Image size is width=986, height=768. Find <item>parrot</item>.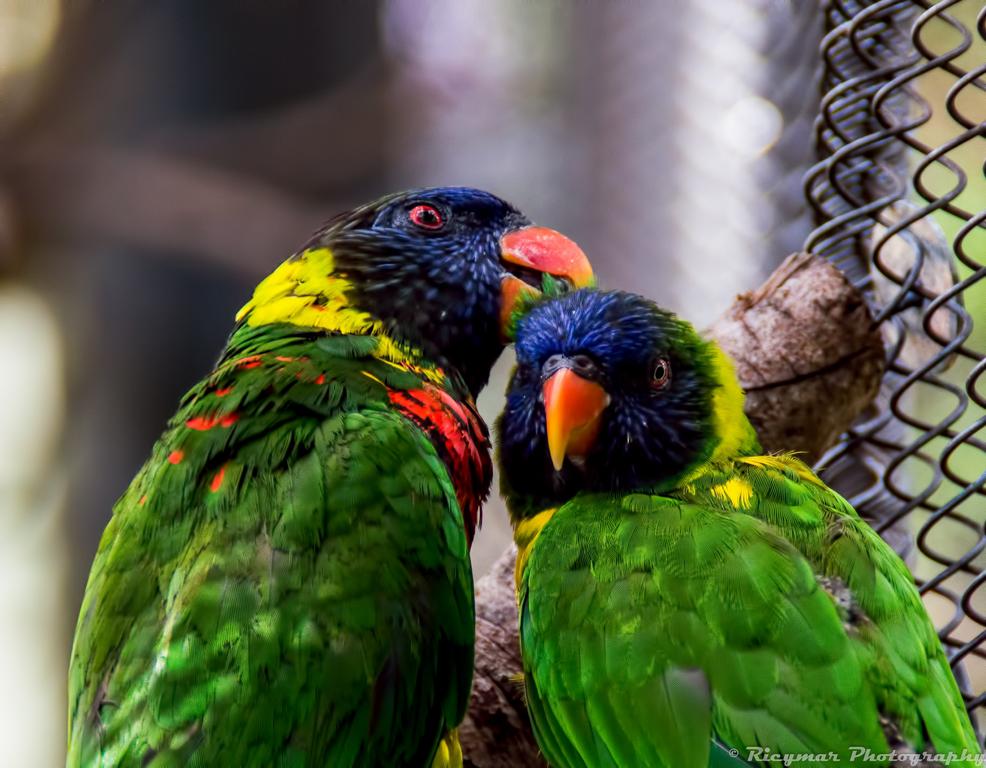
l=487, t=284, r=985, b=767.
